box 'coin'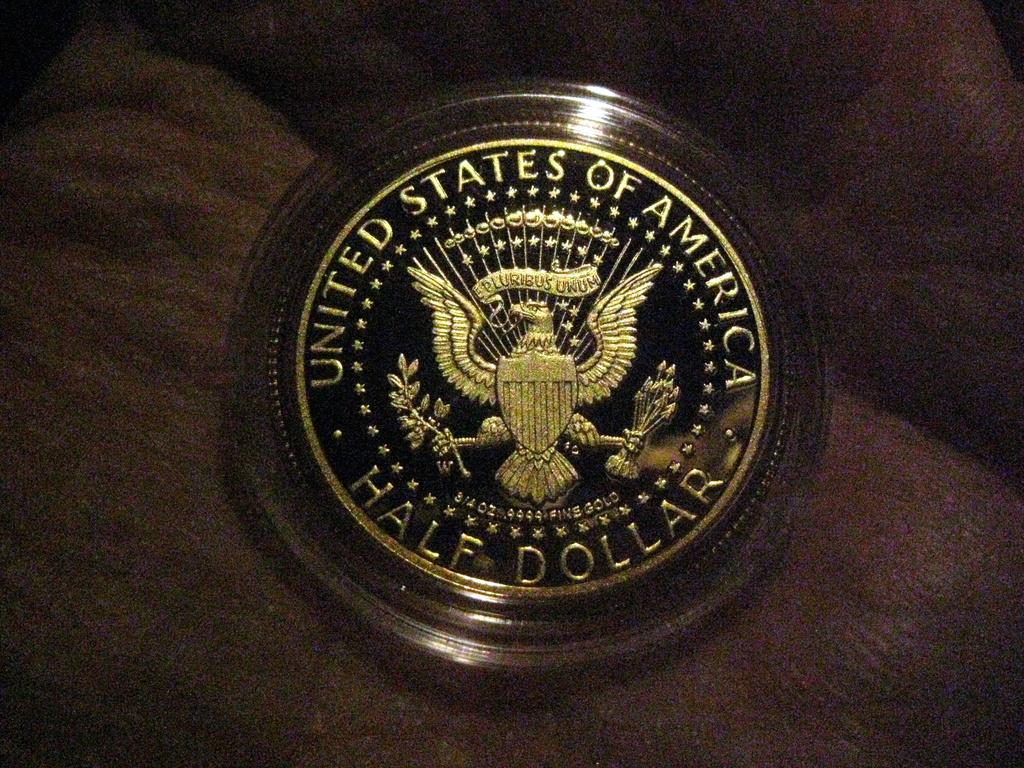
box=[215, 77, 839, 673]
